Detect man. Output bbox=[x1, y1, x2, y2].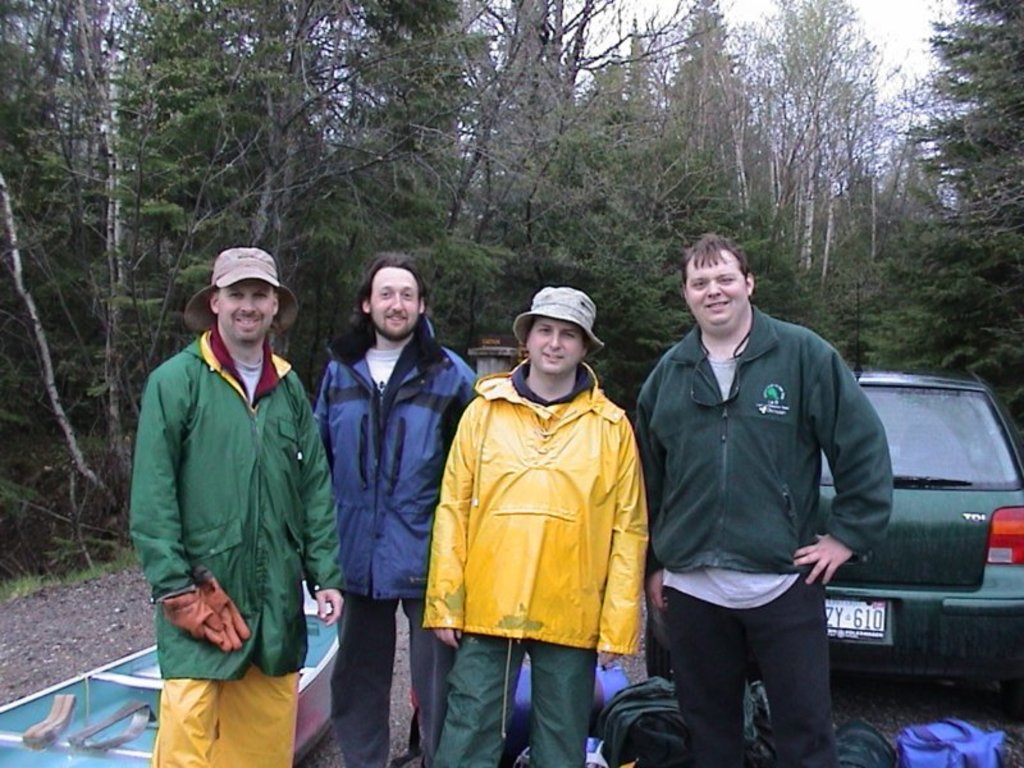
bbox=[420, 289, 652, 767].
